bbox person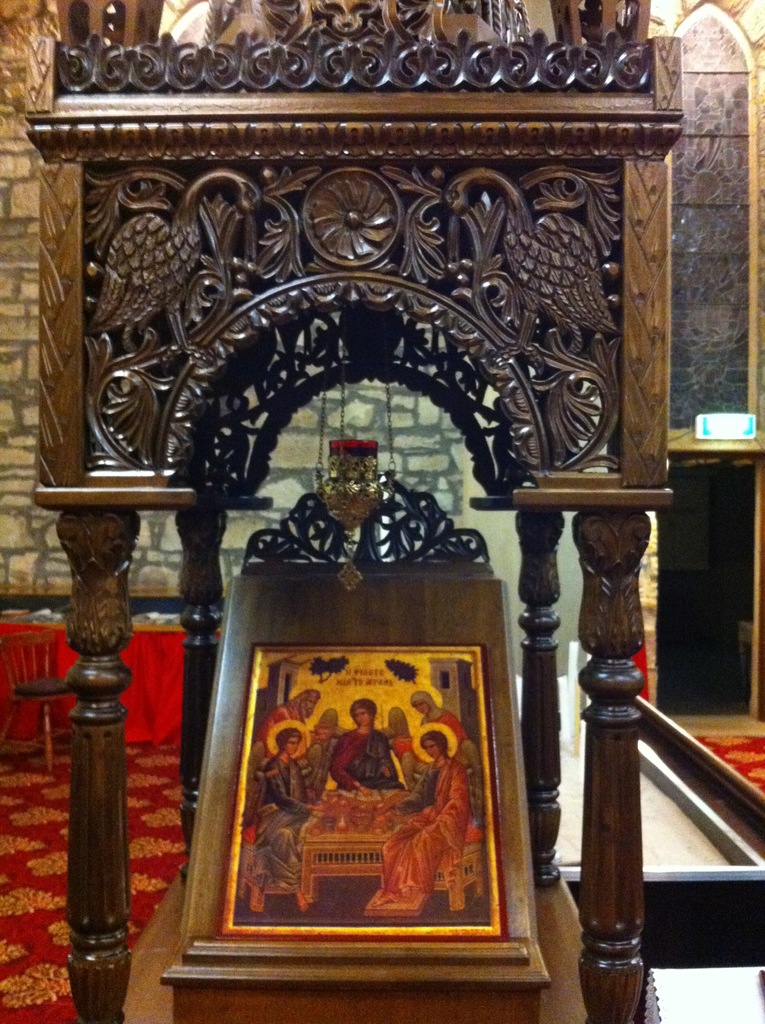
(380,731,471,908)
